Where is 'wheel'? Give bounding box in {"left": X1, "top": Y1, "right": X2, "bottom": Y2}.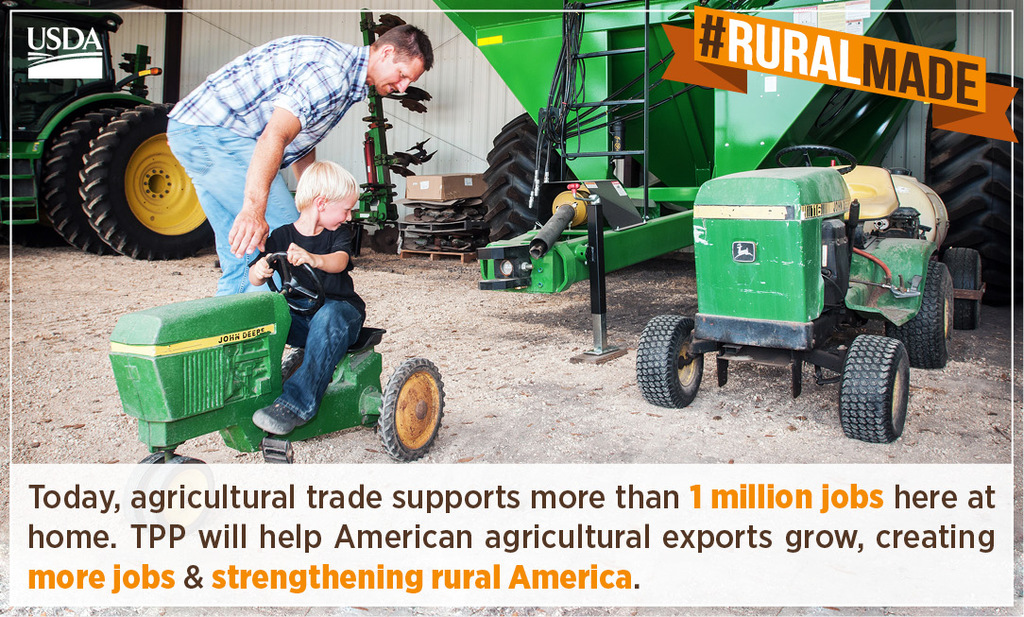
{"left": 124, "top": 453, "right": 168, "bottom": 529}.
